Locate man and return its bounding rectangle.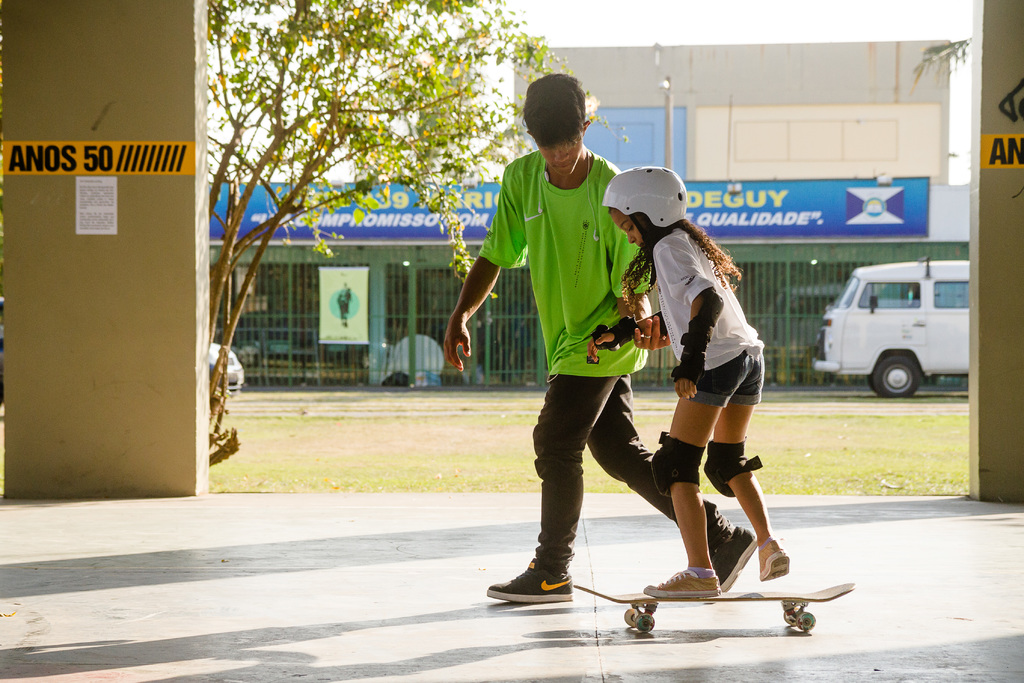
detection(440, 75, 759, 605).
